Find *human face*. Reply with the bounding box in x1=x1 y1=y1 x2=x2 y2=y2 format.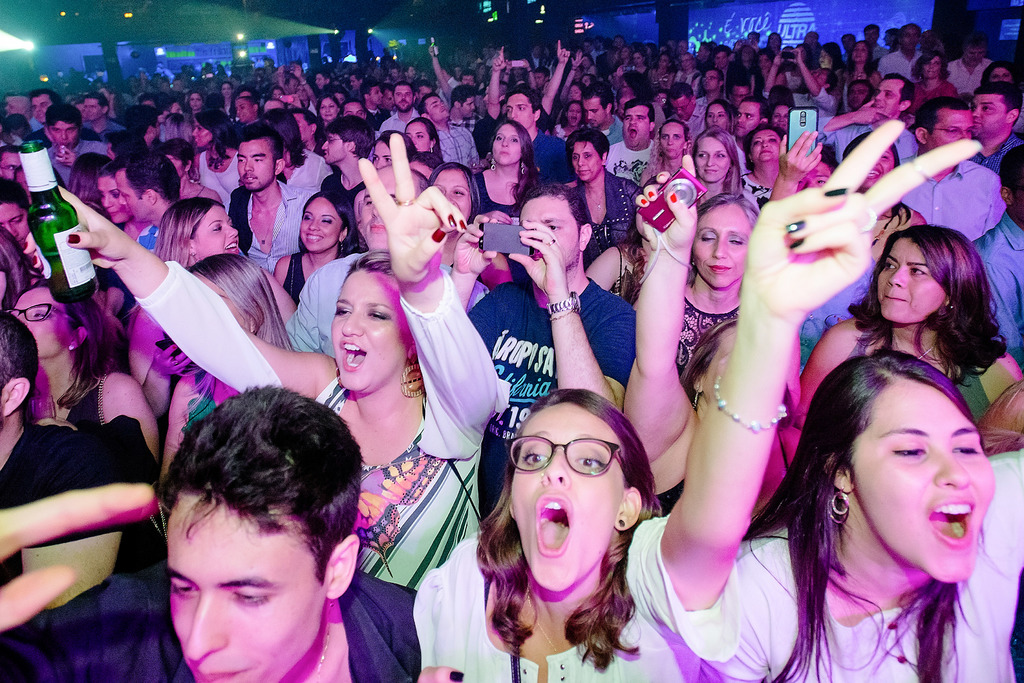
x1=747 y1=129 x2=780 y2=162.
